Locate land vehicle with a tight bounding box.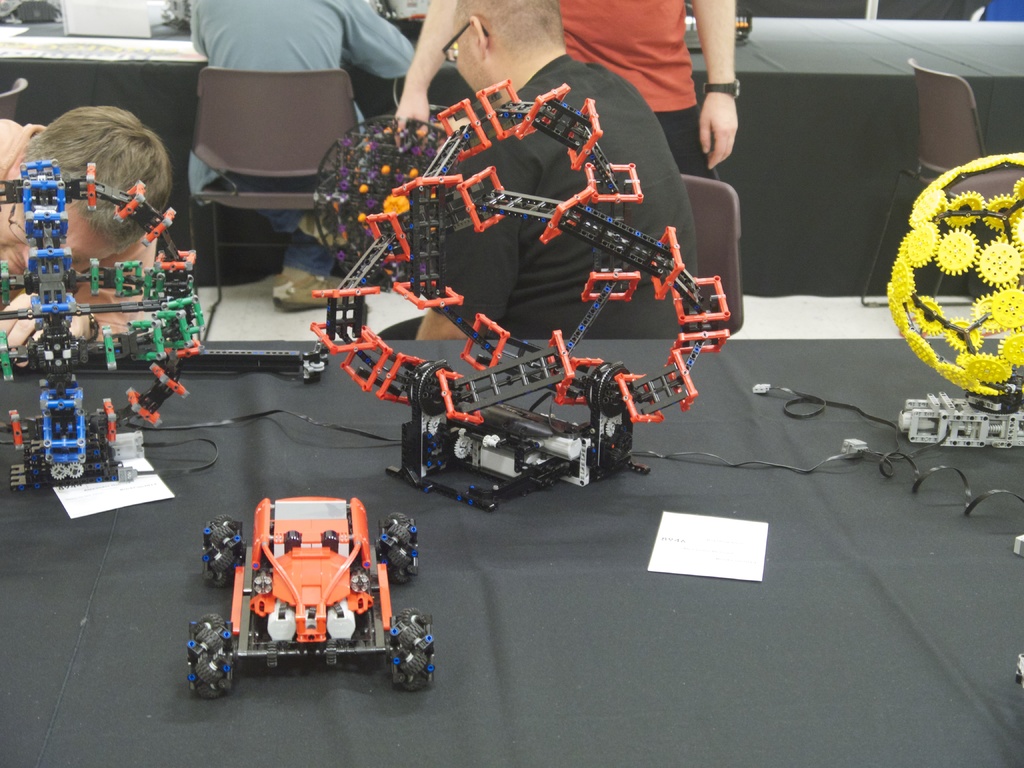
199:499:422:689.
